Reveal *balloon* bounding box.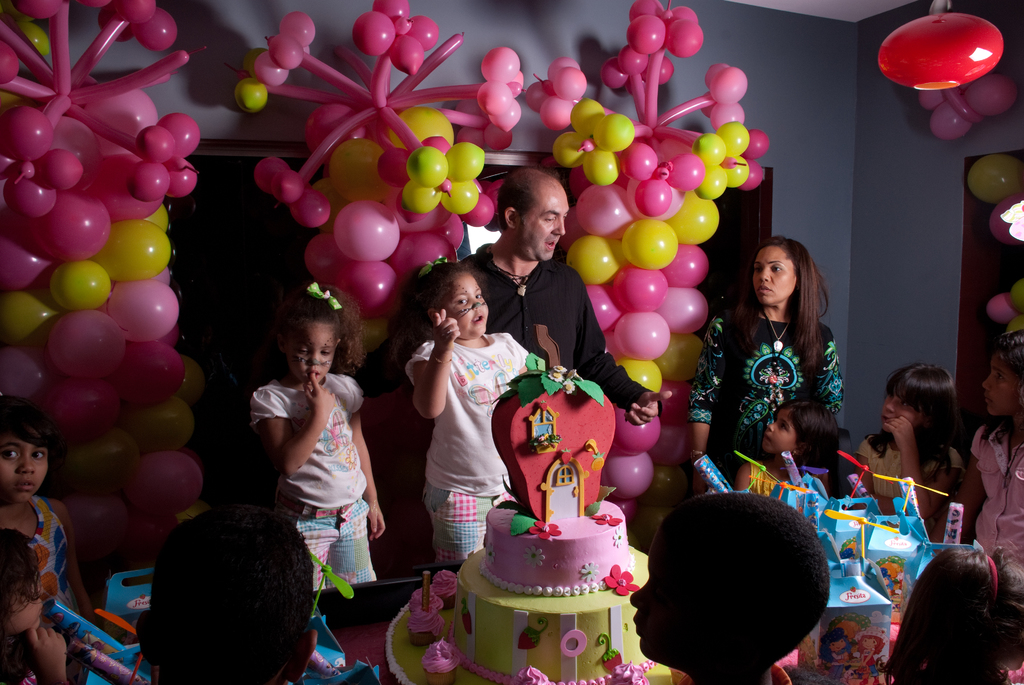
Revealed: region(566, 235, 630, 285).
